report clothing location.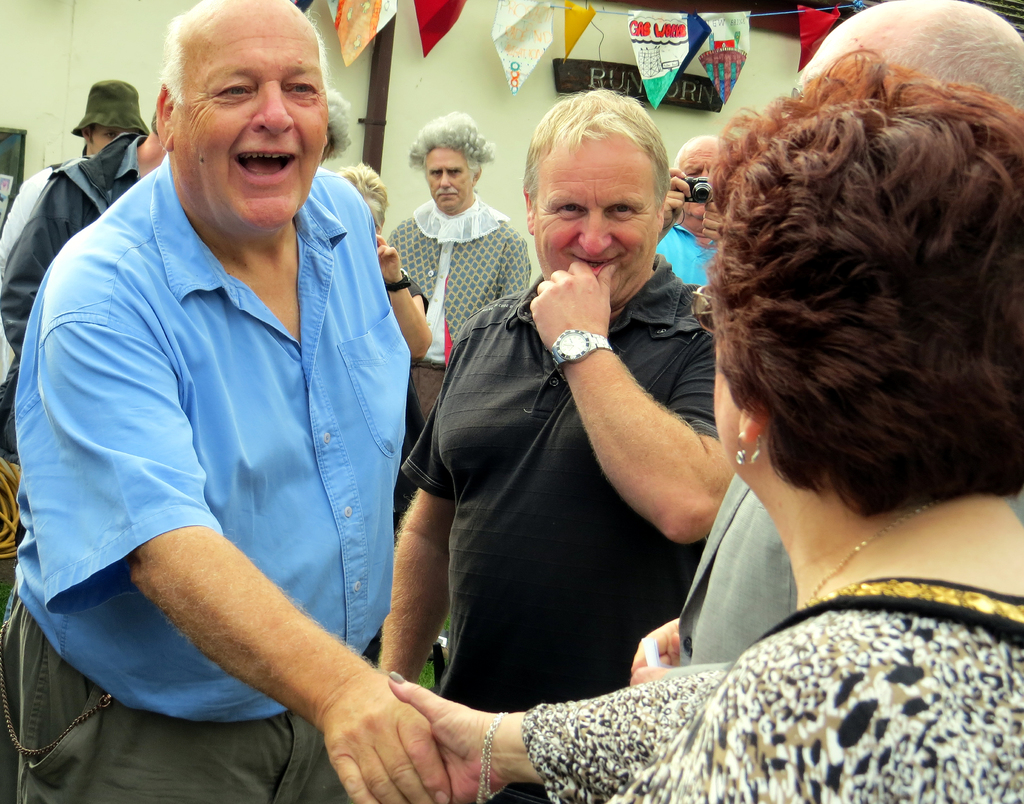
Report: 649/485/812/652.
